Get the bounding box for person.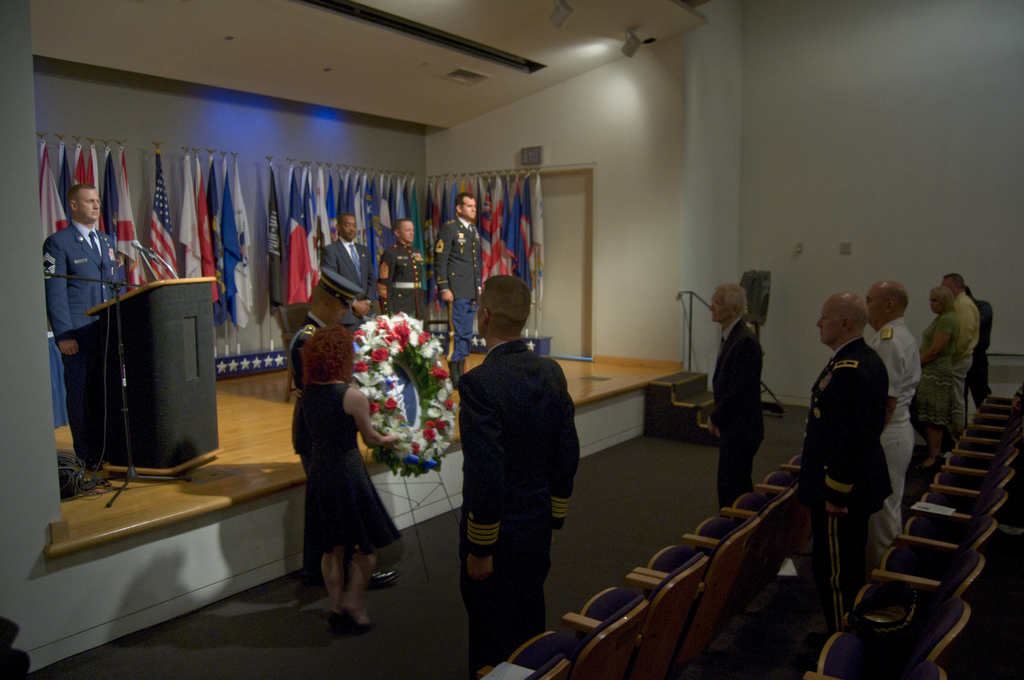
[left=938, top=271, right=980, bottom=397].
